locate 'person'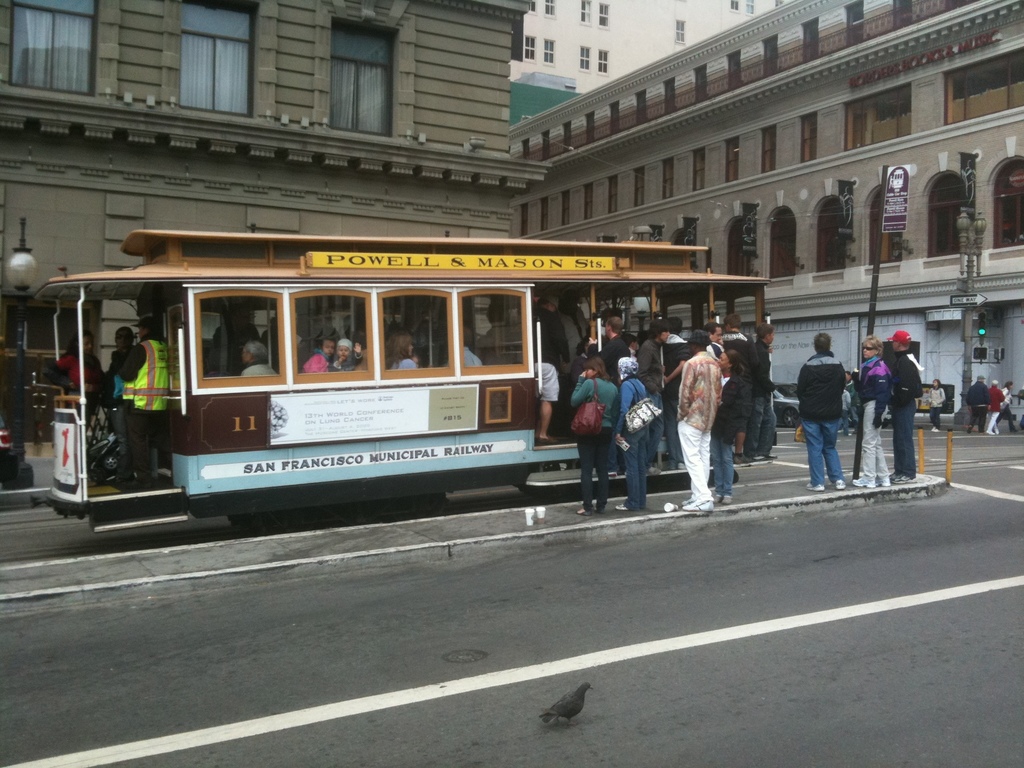
389:328:417:374
